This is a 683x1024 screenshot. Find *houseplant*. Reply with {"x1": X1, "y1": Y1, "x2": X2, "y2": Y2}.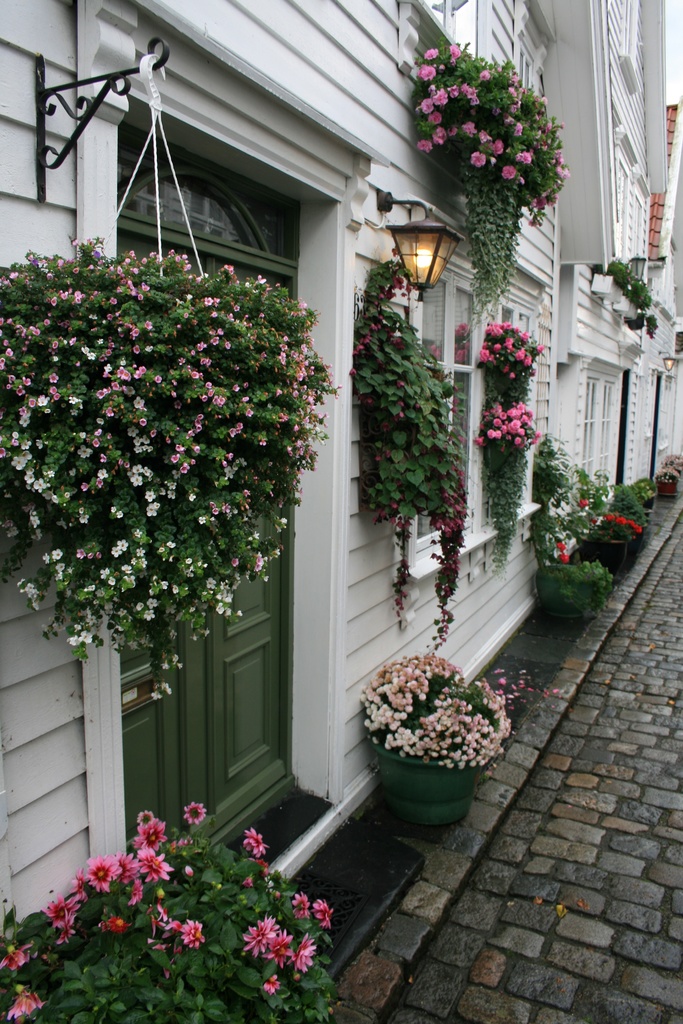
{"x1": 19, "y1": 788, "x2": 338, "y2": 1019}.
